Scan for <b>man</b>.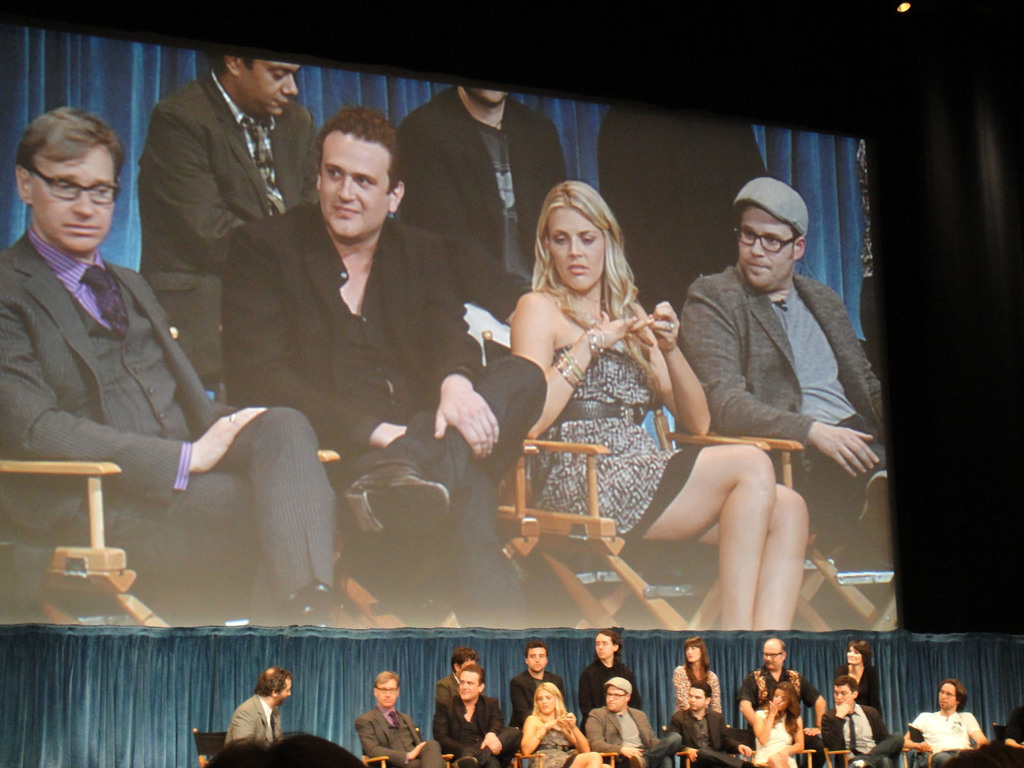
Scan result: (586,680,691,767).
